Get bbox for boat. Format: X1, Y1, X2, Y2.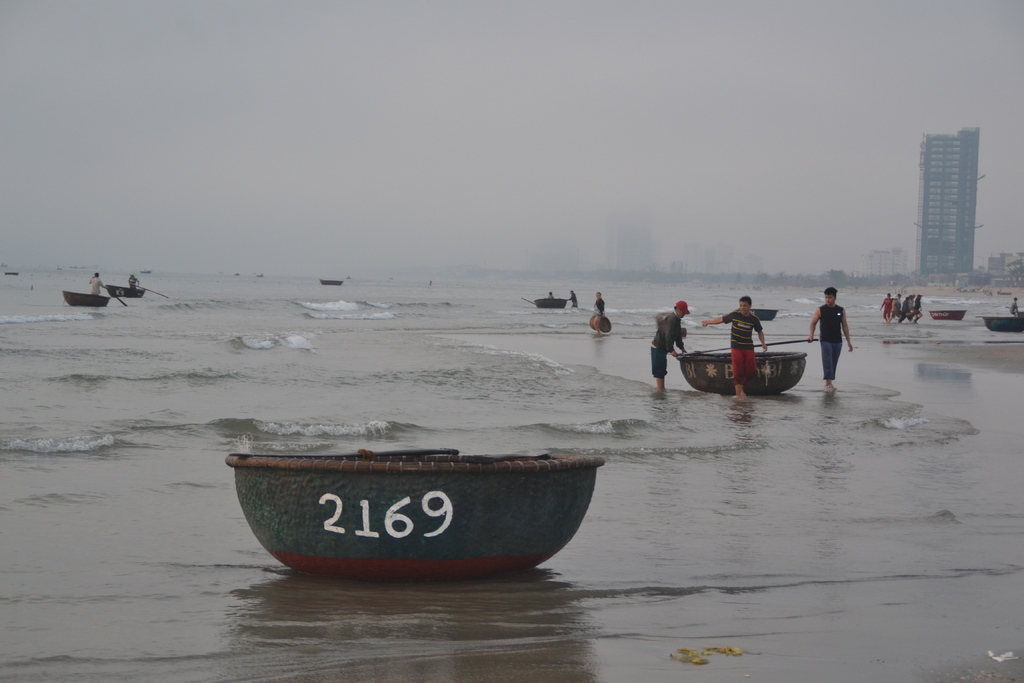
104, 288, 150, 300.
